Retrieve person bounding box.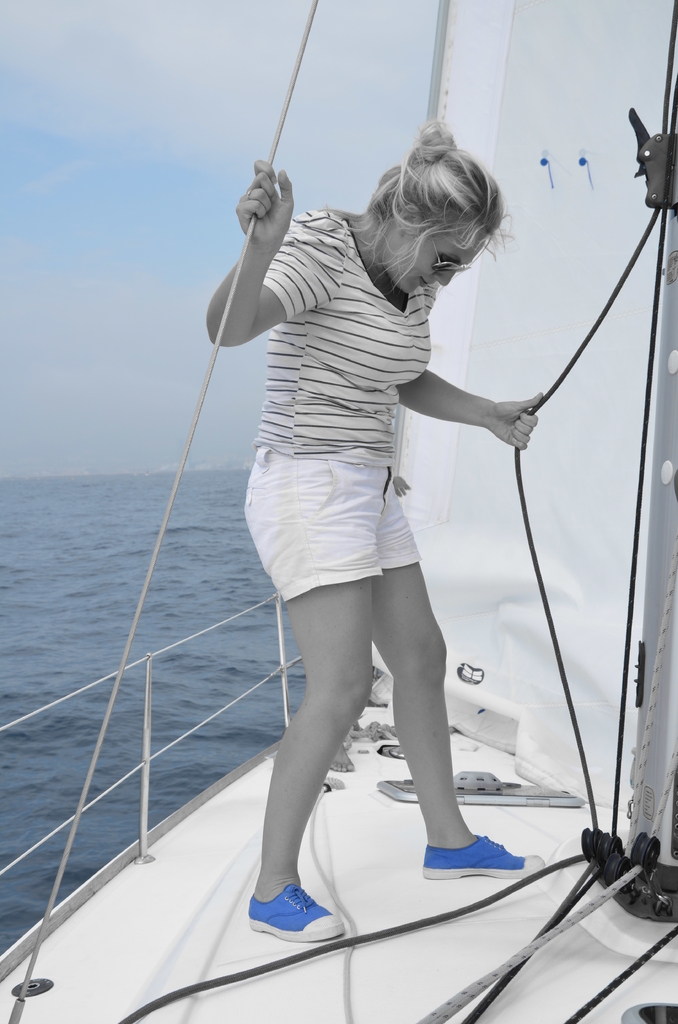
Bounding box: detection(194, 152, 575, 957).
